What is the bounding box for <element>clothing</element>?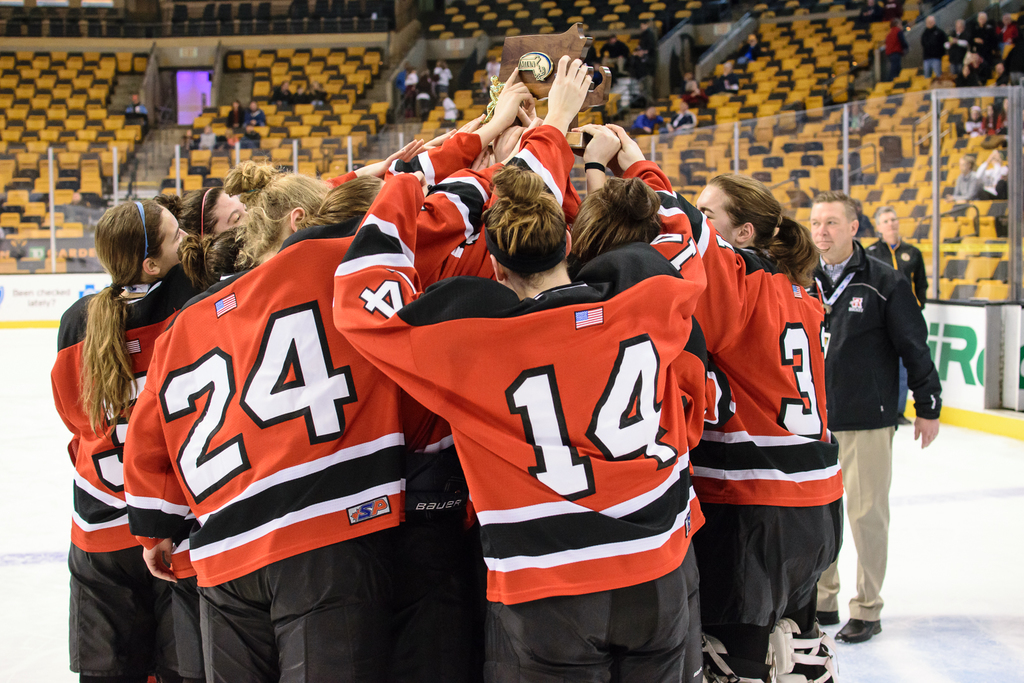
crop(653, 165, 835, 682).
